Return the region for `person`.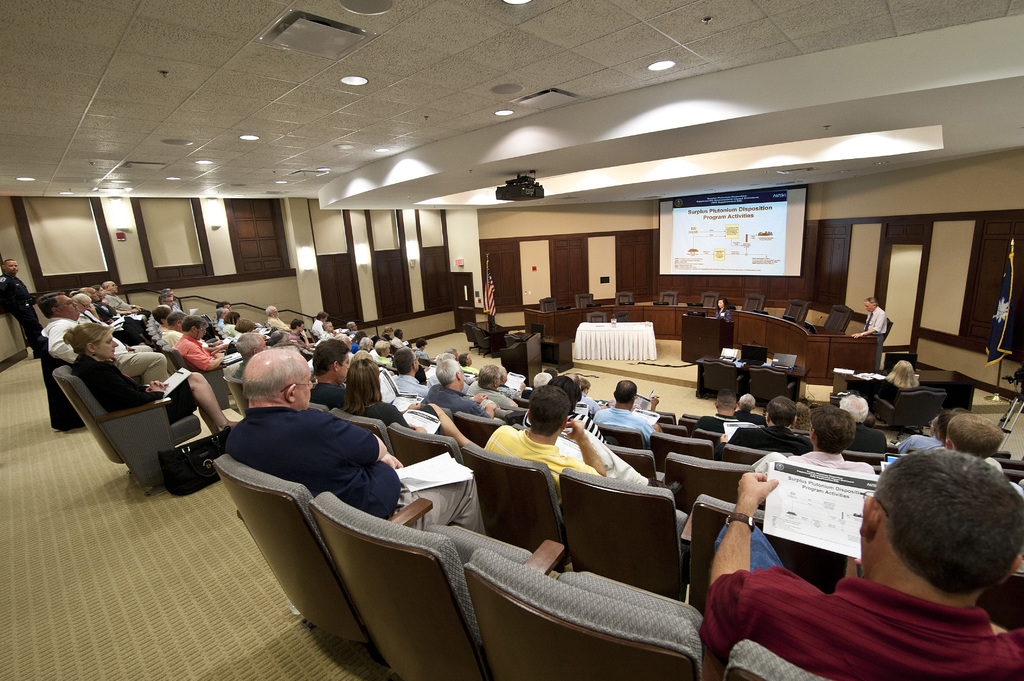
rect(876, 355, 918, 402).
